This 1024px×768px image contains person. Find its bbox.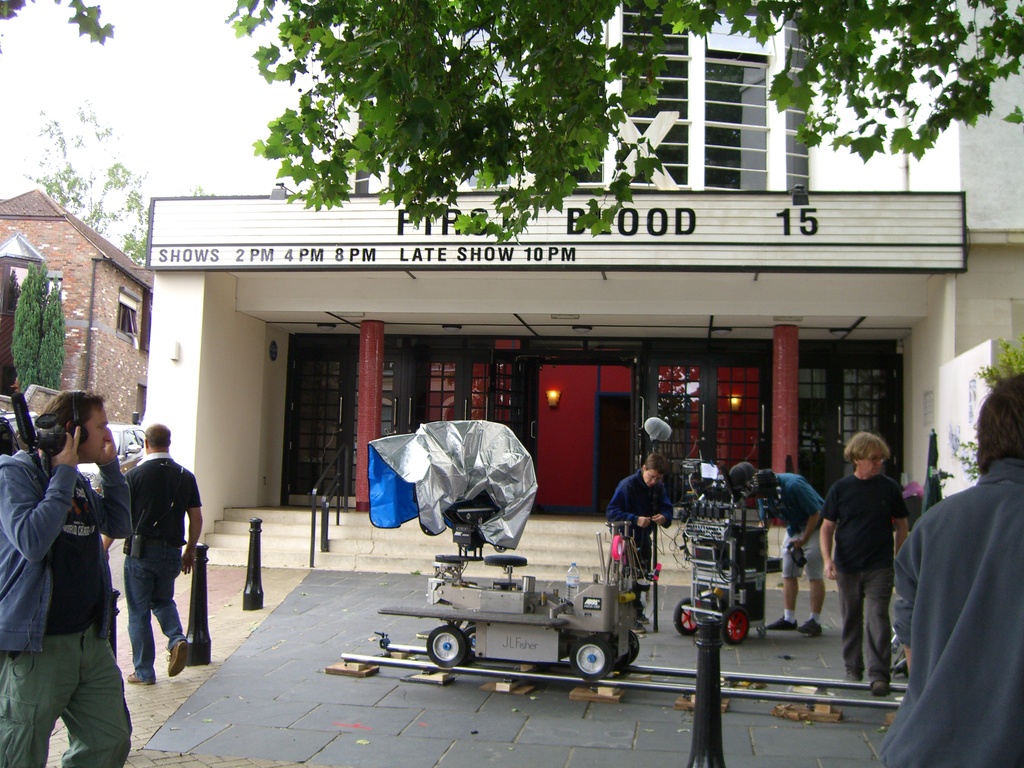
(0,389,132,767).
